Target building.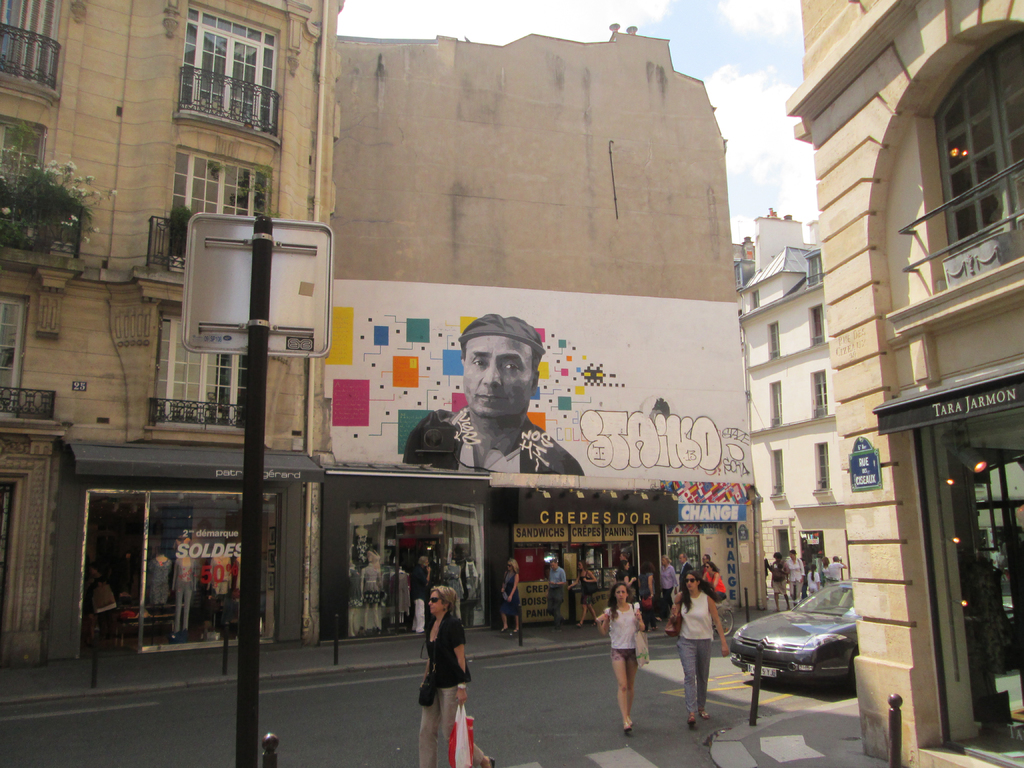
Target region: 786 0 1023 767.
